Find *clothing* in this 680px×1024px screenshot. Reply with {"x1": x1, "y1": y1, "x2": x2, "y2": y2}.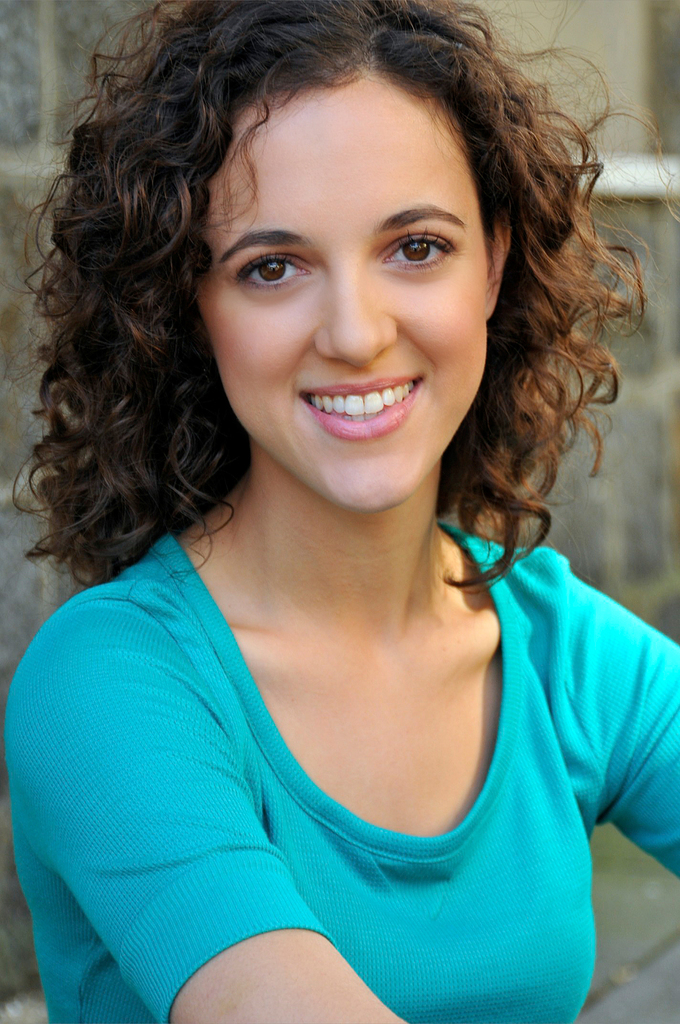
{"x1": 19, "y1": 403, "x2": 656, "y2": 990}.
